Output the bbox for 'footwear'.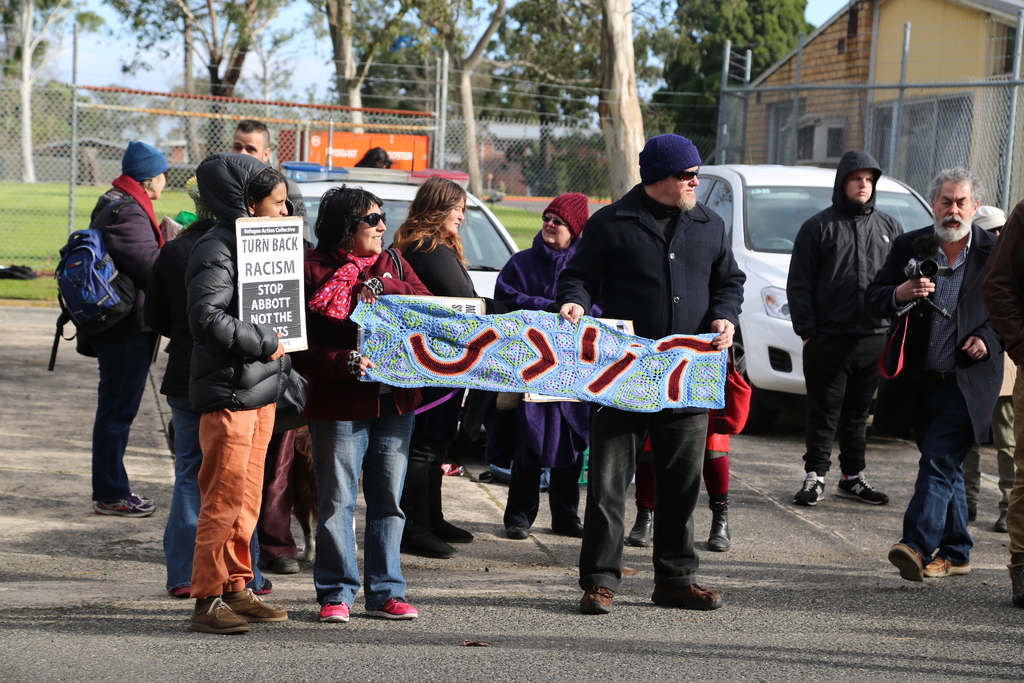
(363, 595, 419, 618).
